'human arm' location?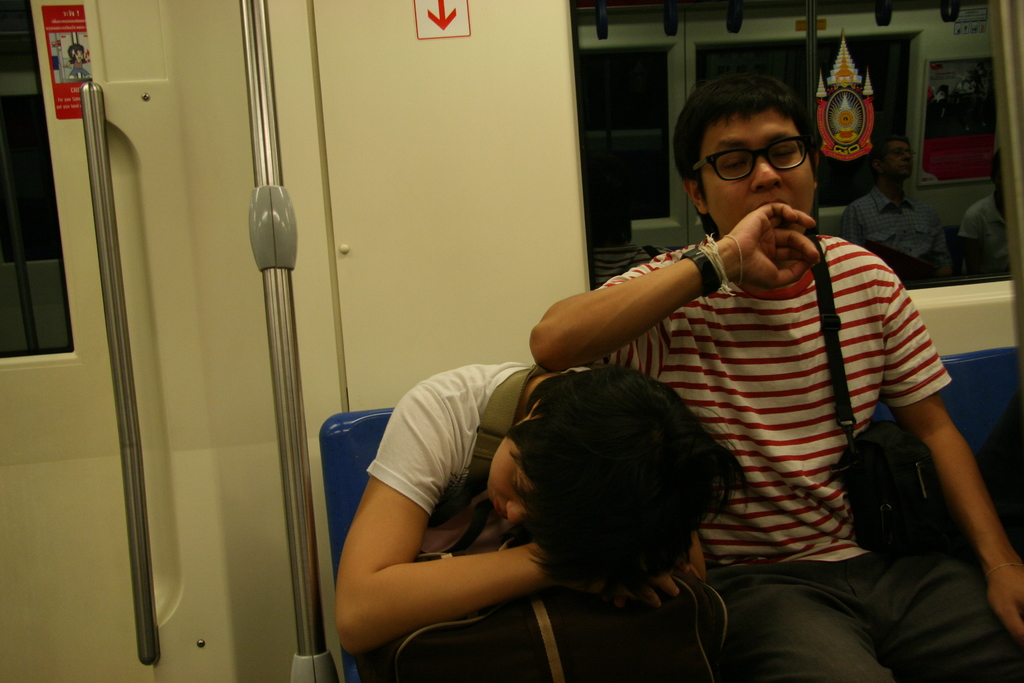
left=321, top=424, right=569, bottom=641
